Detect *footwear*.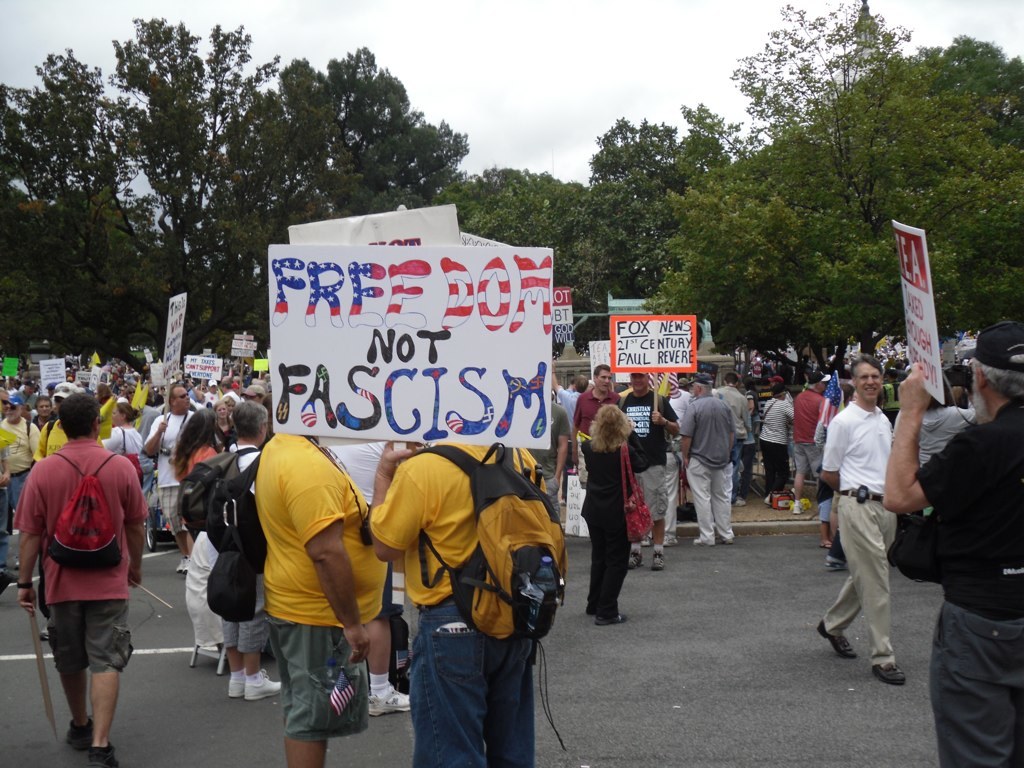
Detected at x1=816, y1=626, x2=858, y2=660.
